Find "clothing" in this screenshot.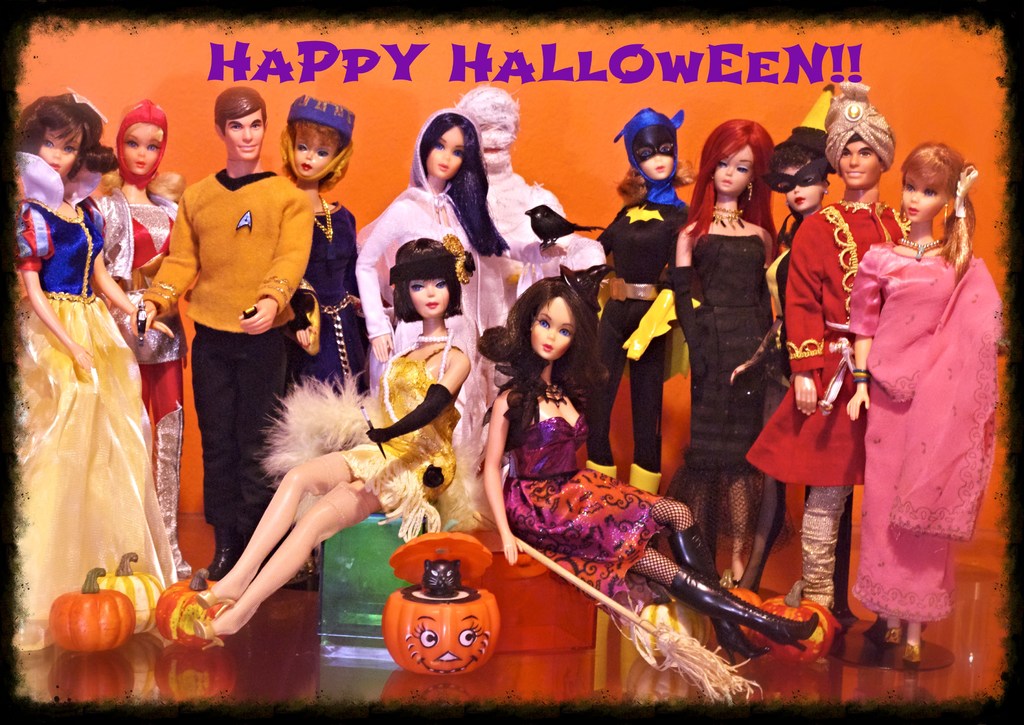
The bounding box for "clothing" is (4, 155, 183, 658).
